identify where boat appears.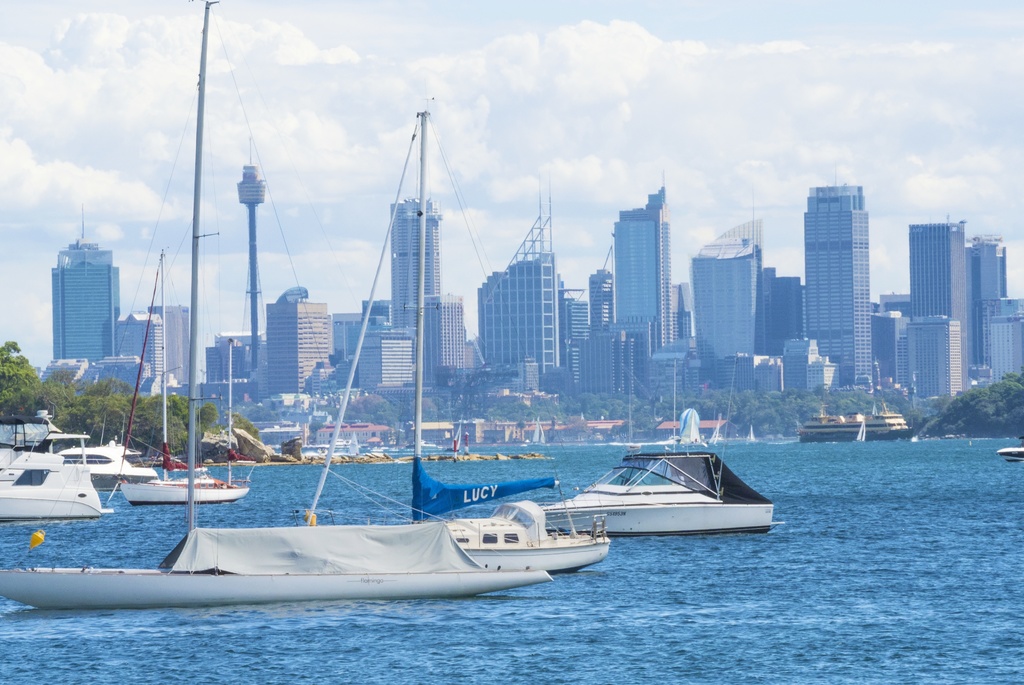
Appears at [0, 418, 57, 491].
